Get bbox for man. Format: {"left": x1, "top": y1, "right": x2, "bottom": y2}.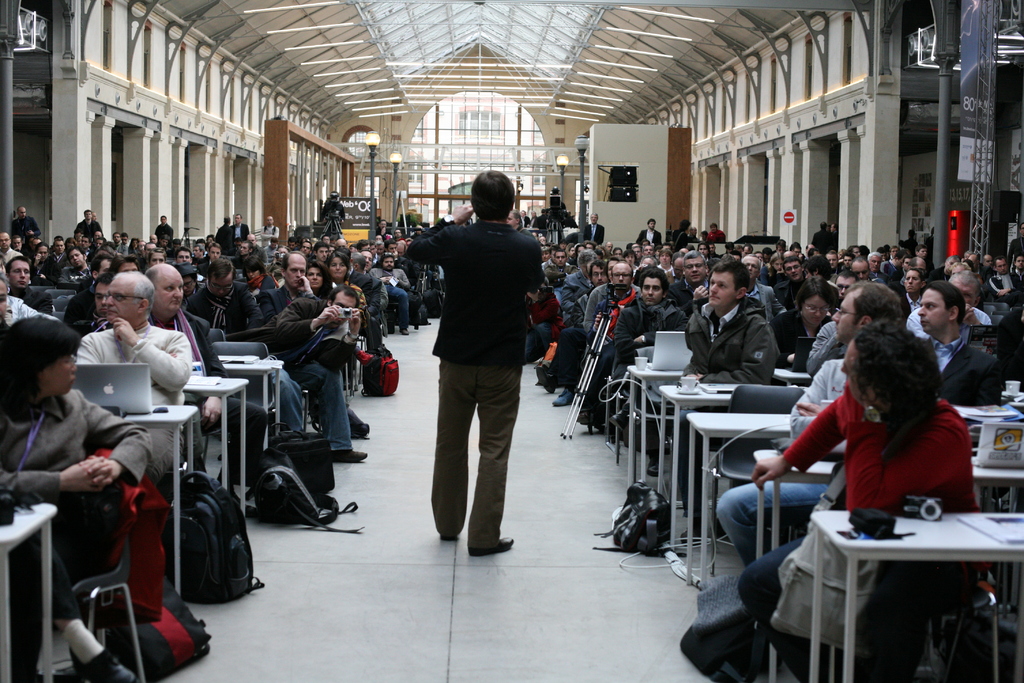
{"left": 260, "top": 215, "right": 278, "bottom": 250}.
